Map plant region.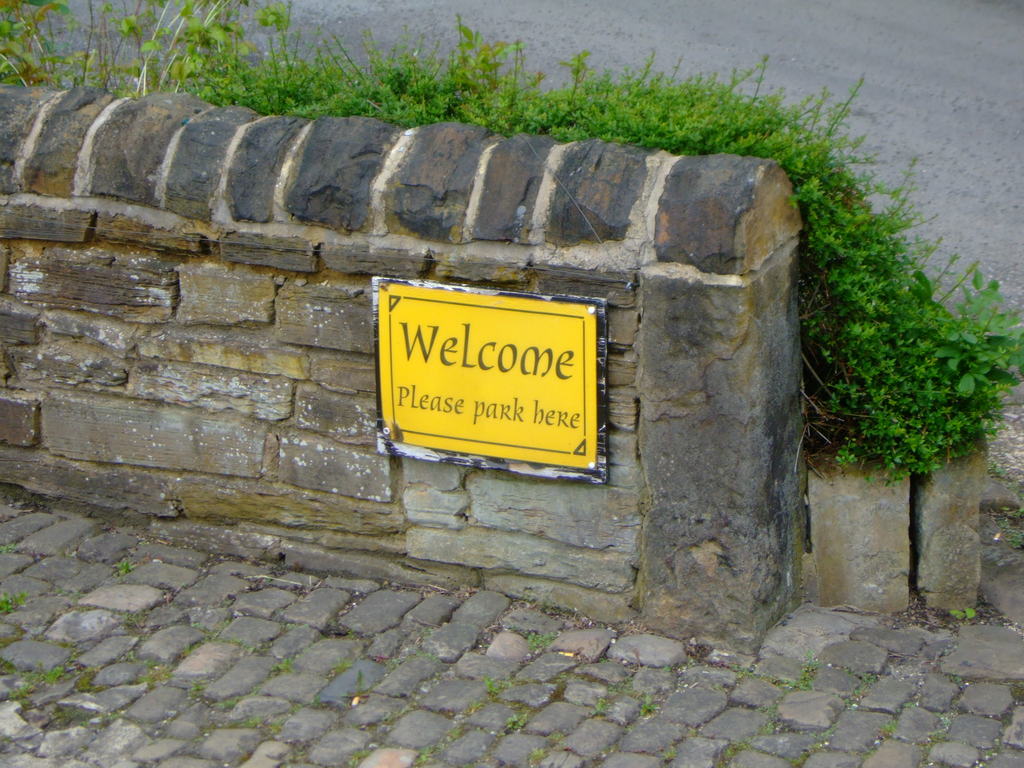
Mapped to detection(580, 675, 639, 721).
